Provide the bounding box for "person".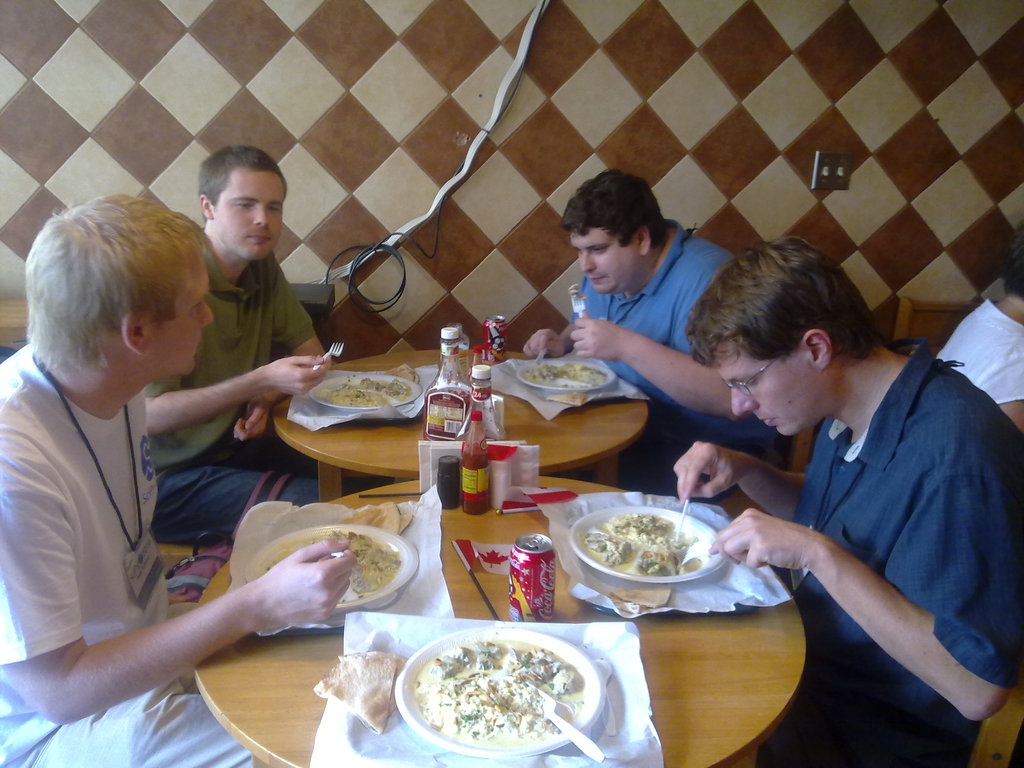
Rect(935, 259, 1023, 430).
